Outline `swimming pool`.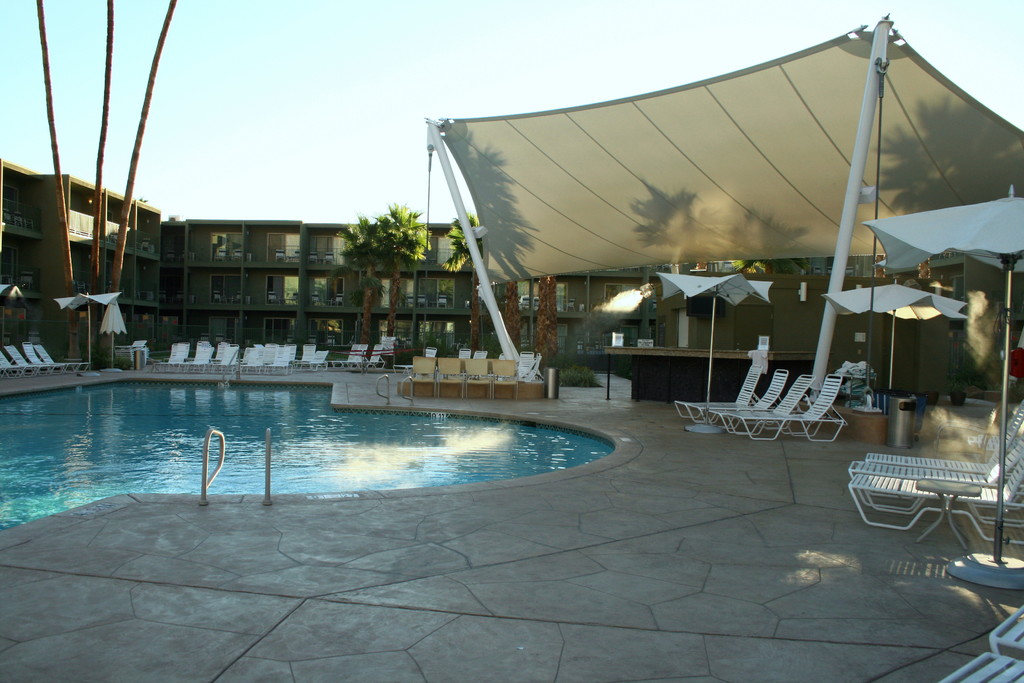
Outline: l=3, t=365, r=902, b=634.
